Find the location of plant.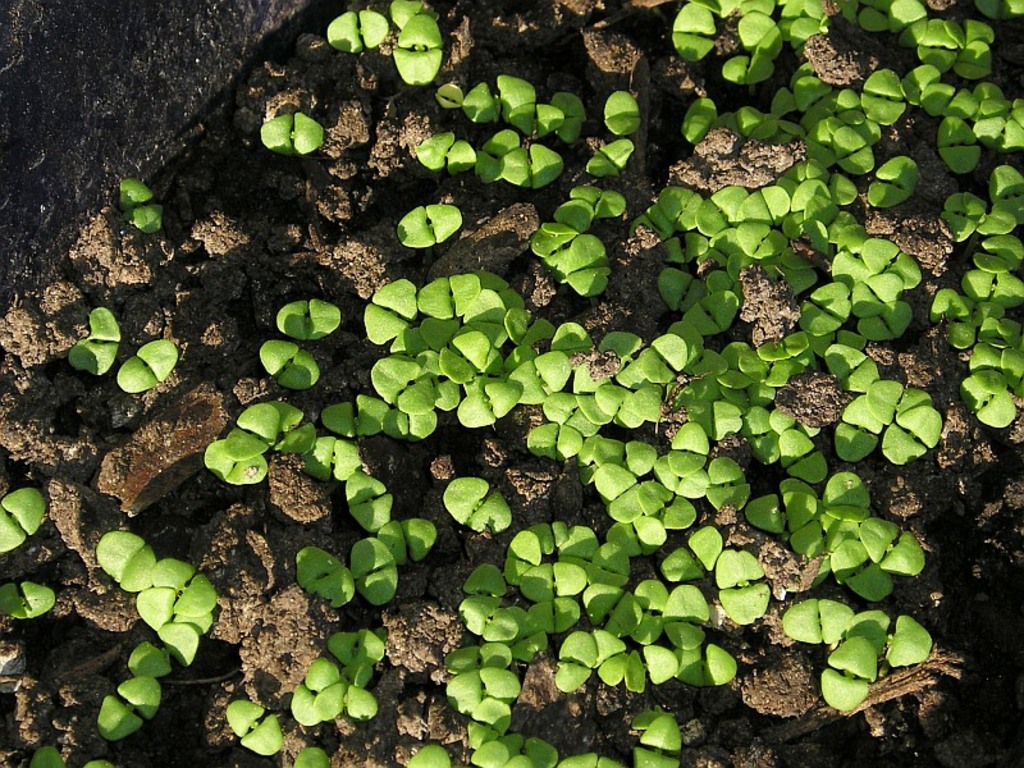
Location: 508 630 558 660.
